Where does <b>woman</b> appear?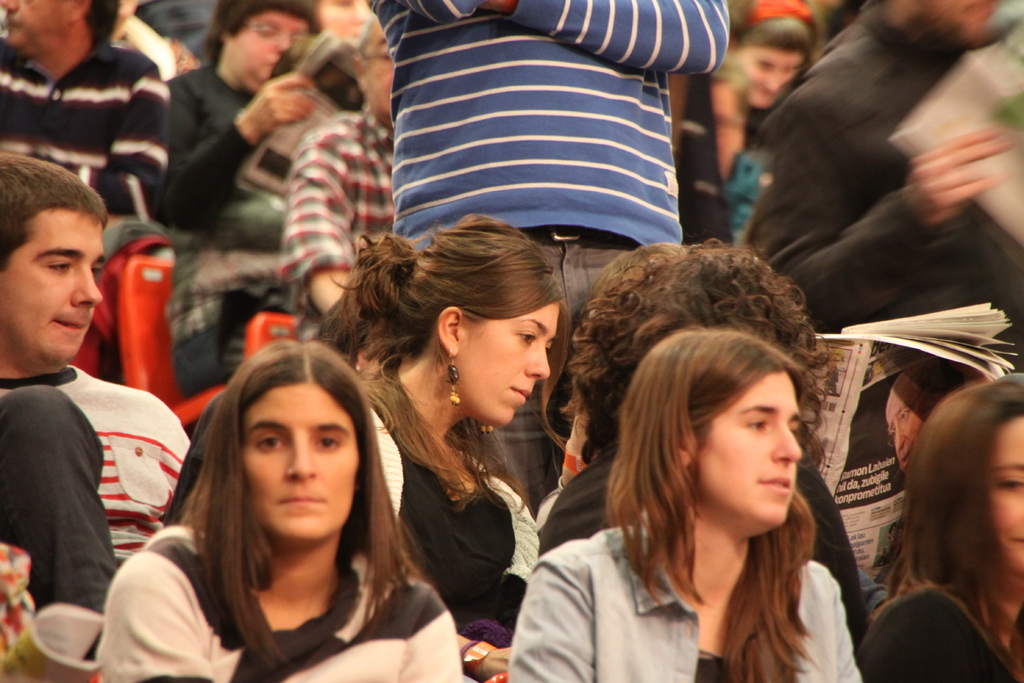
Appears at pyautogui.locateOnScreen(865, 370, 1023, 682).
